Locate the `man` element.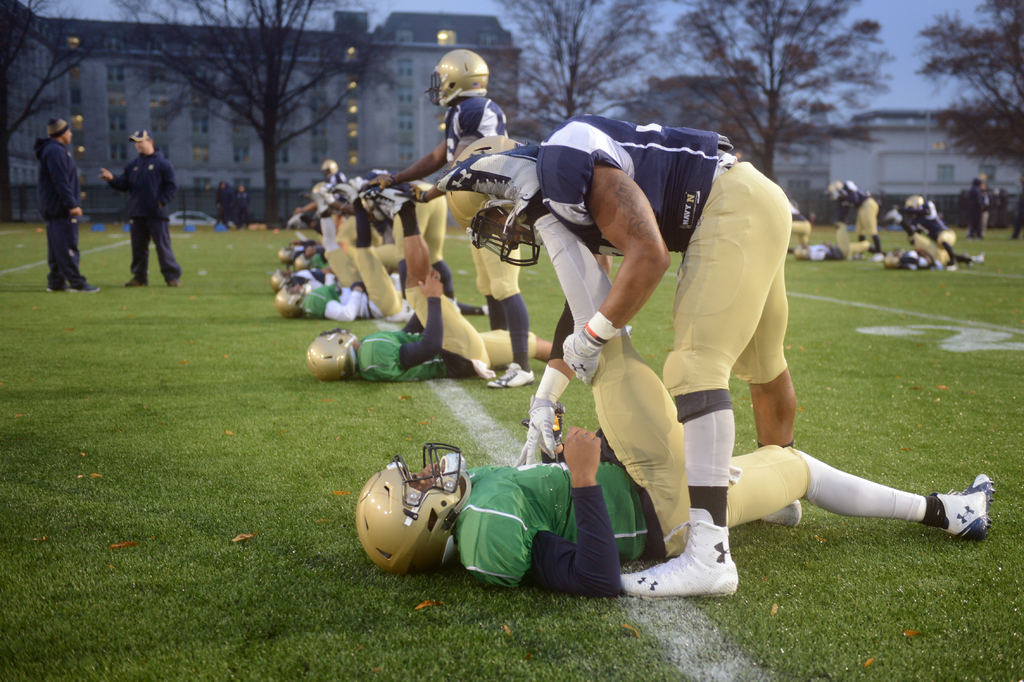
Element bbox: pyautogui.locateOnScreen(231, 183, 247, 227).
